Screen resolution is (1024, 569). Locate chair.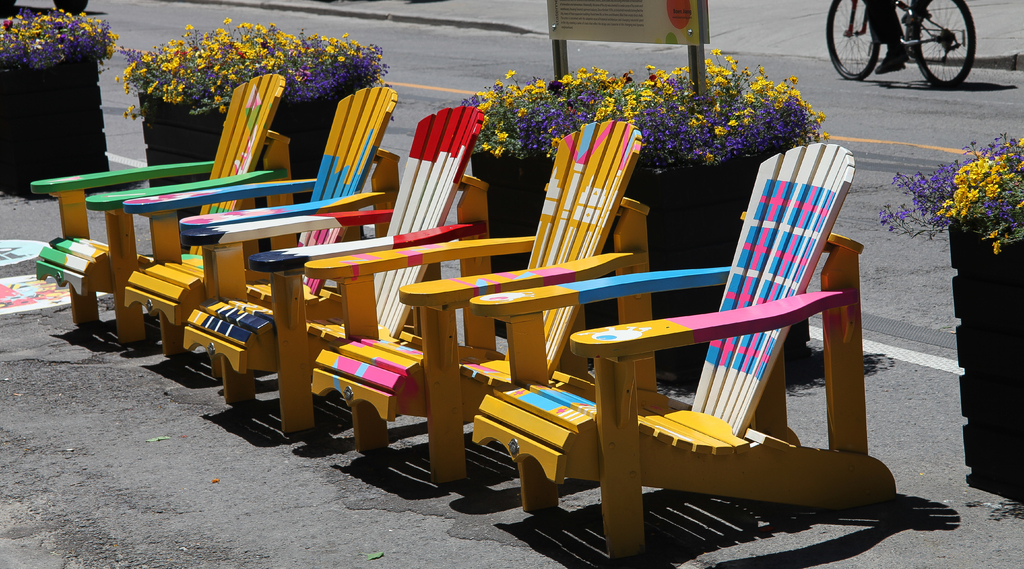
501 109 904 540.
